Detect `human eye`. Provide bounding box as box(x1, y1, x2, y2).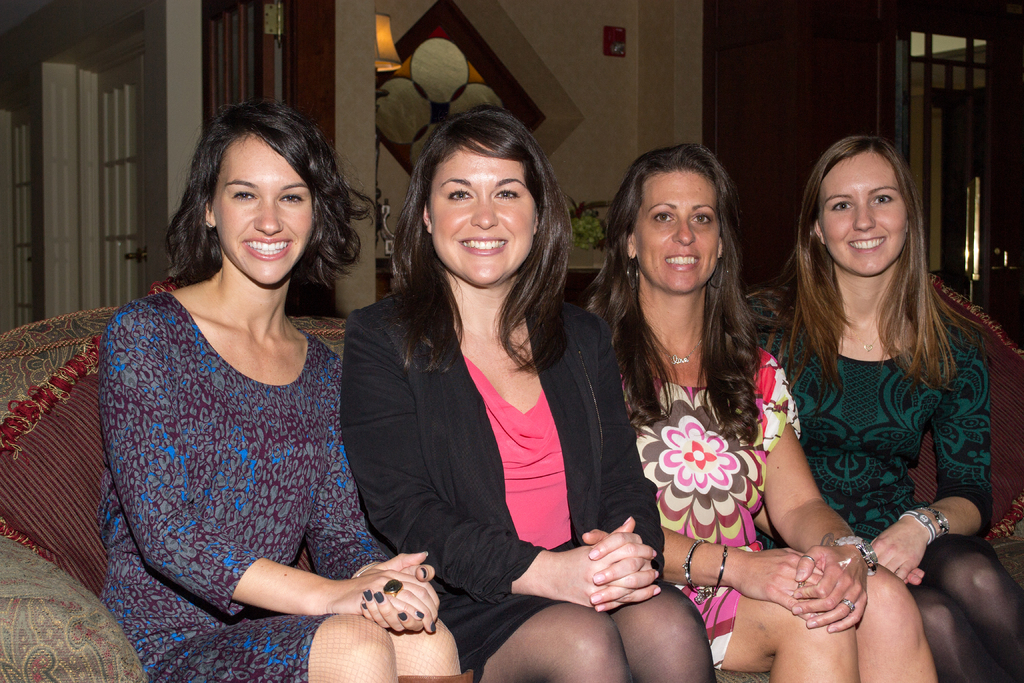
box(650, 210, 675, 226).
